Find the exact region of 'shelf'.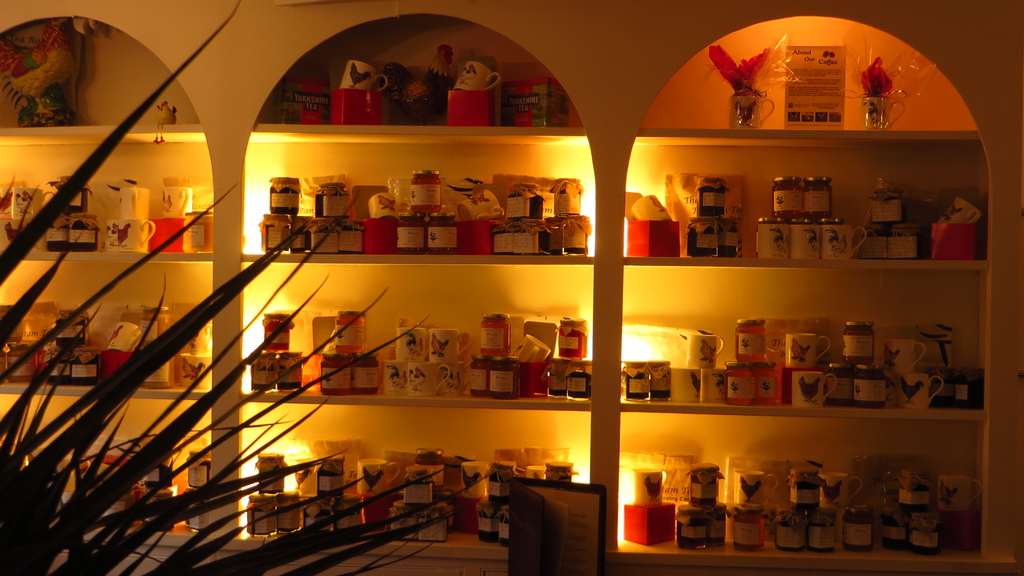
Exact region: [x1=248, y1=468, x2=557, y2=559].
